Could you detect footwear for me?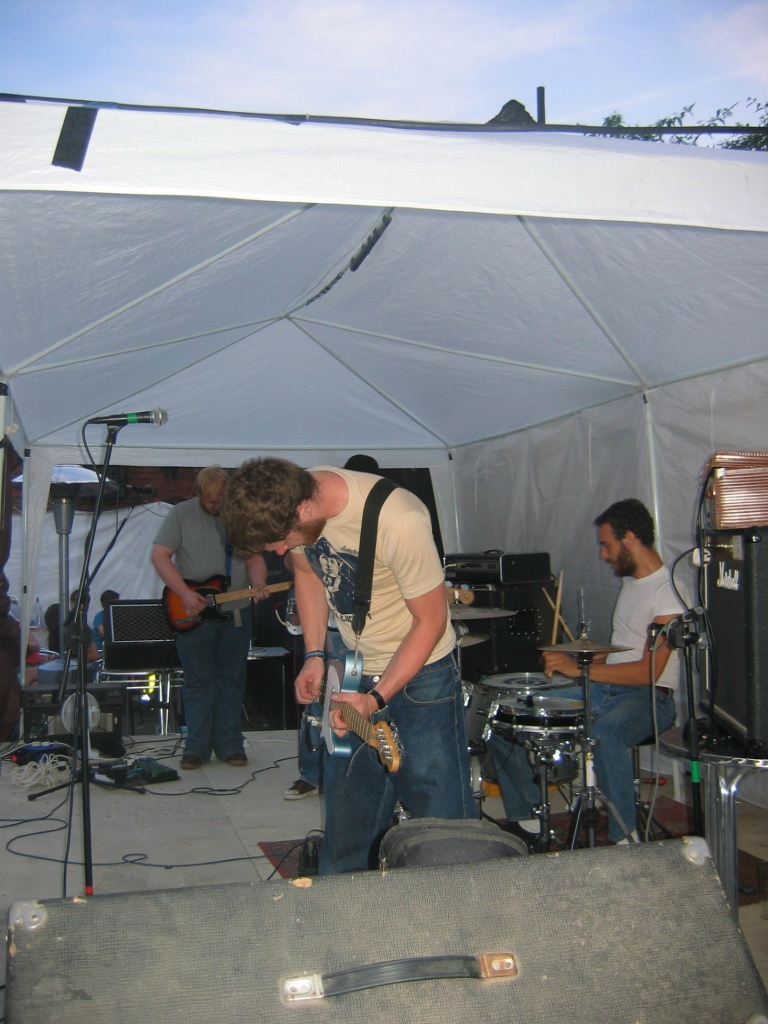
Detection result: bbox=(496, 812, 551, 847).
